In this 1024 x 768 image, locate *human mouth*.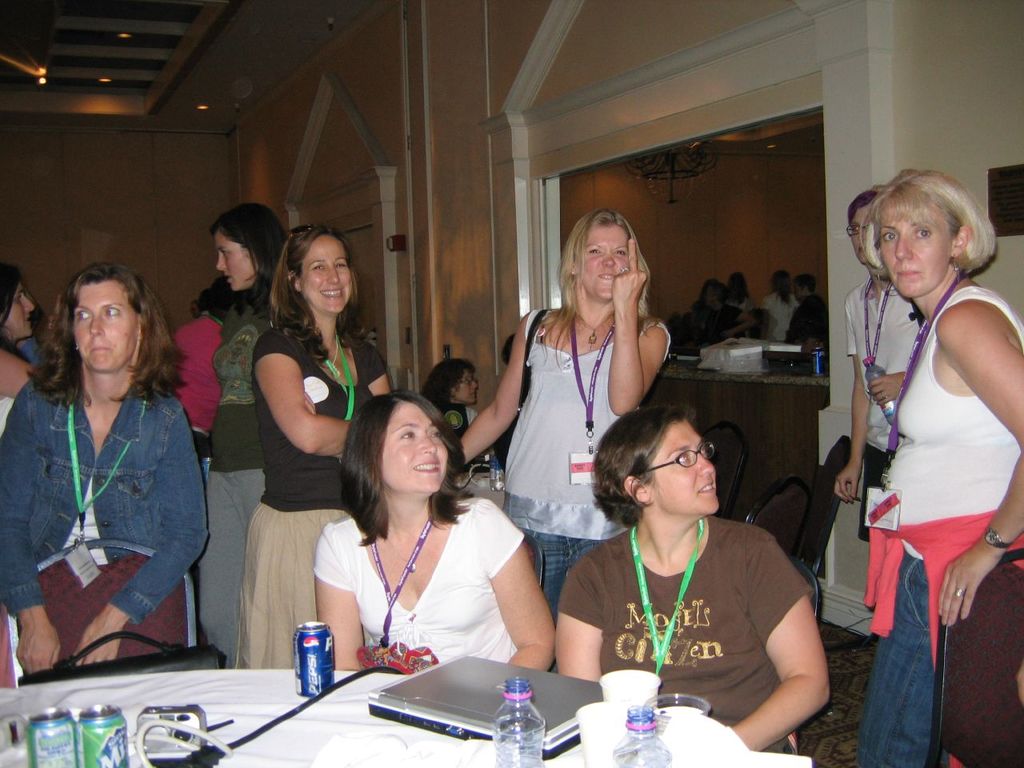
Bounding box: bbox(414, 460, 441, 472).
